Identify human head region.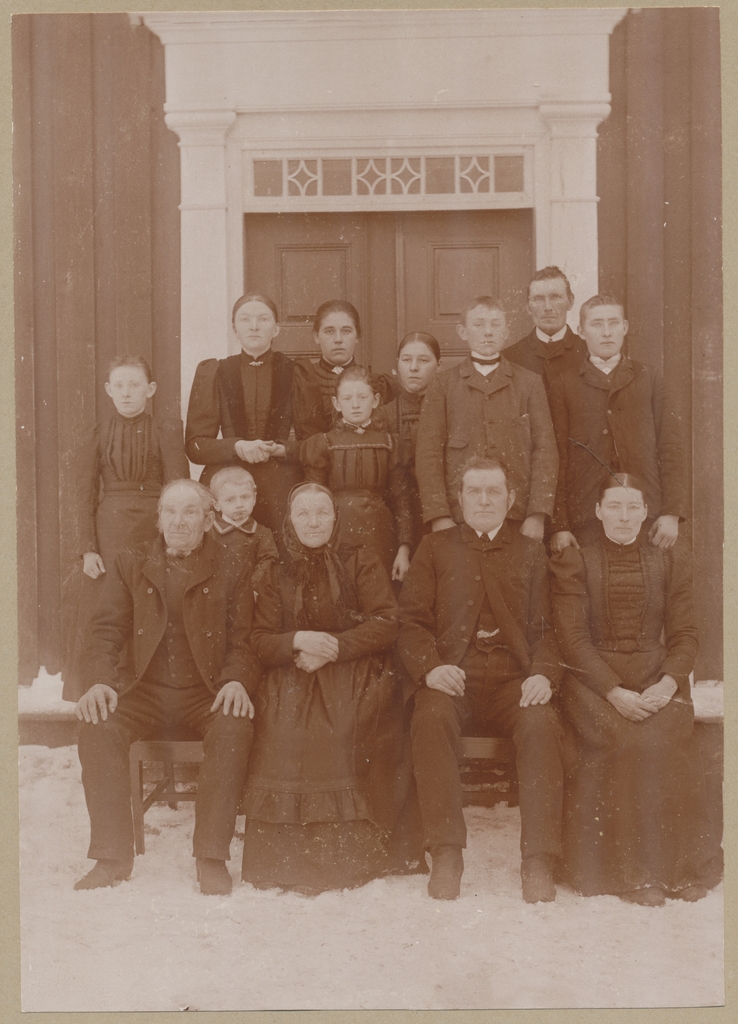
Region: crop(313, 300, 358, 362).
